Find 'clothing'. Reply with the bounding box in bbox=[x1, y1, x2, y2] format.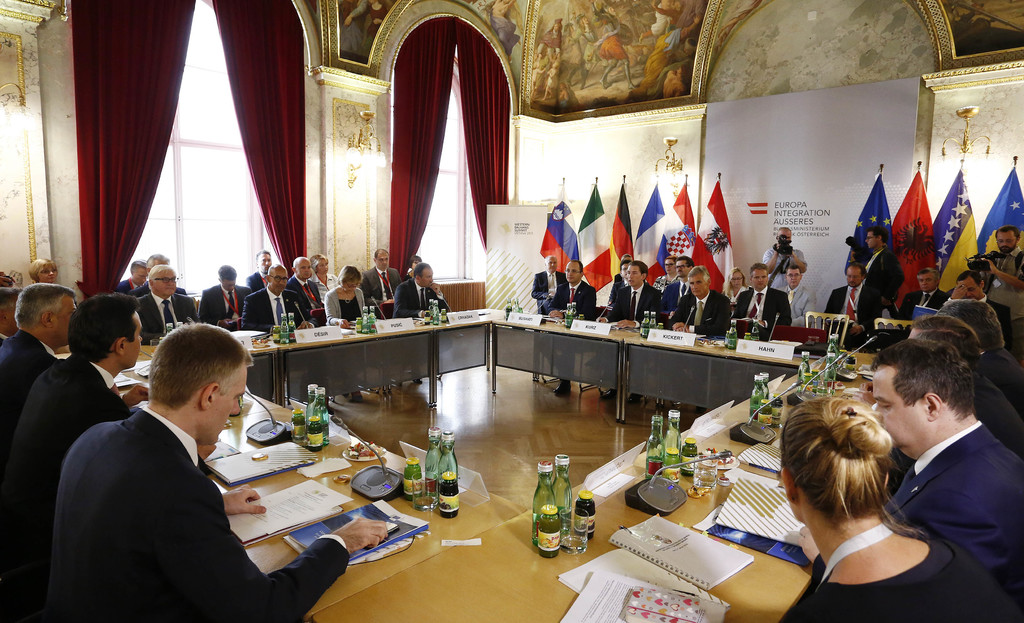
bbox=[719, 280, 750, 304].
